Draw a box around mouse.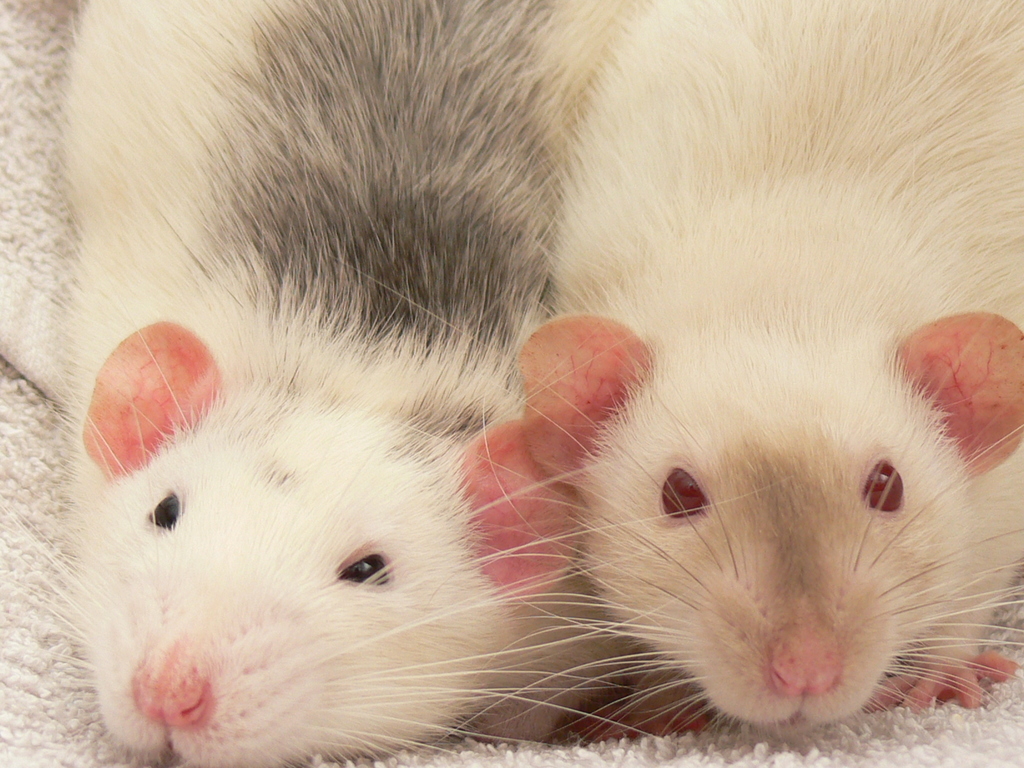
[29, 0, 645, 767].
